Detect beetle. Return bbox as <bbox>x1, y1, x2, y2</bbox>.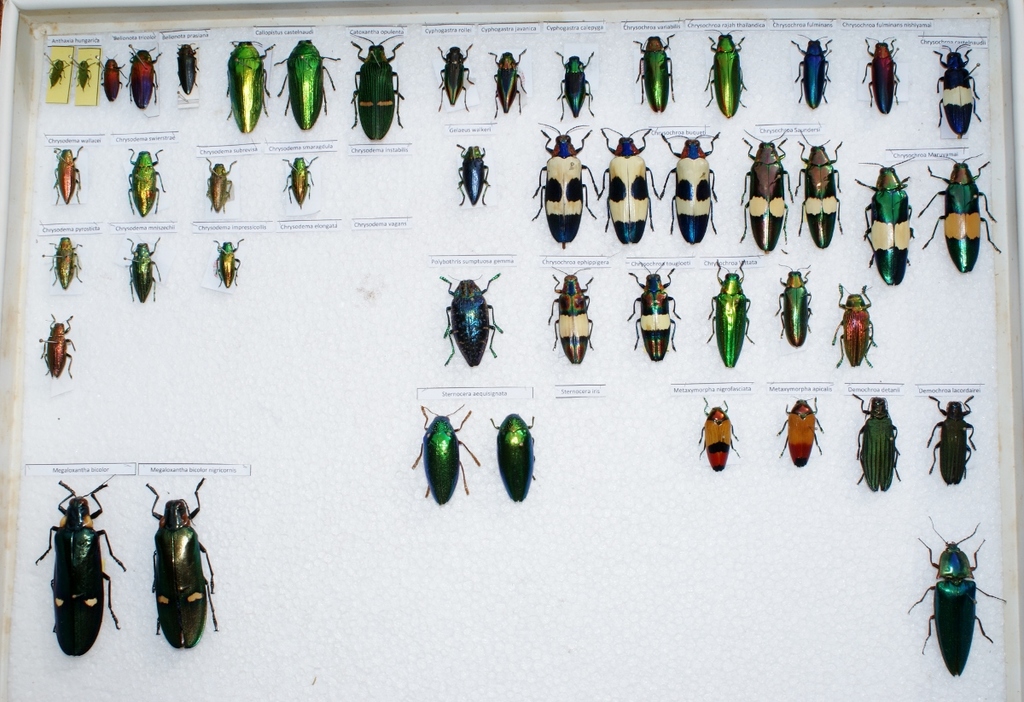
<bbox>496, 45, 523, 113</bbox>.
